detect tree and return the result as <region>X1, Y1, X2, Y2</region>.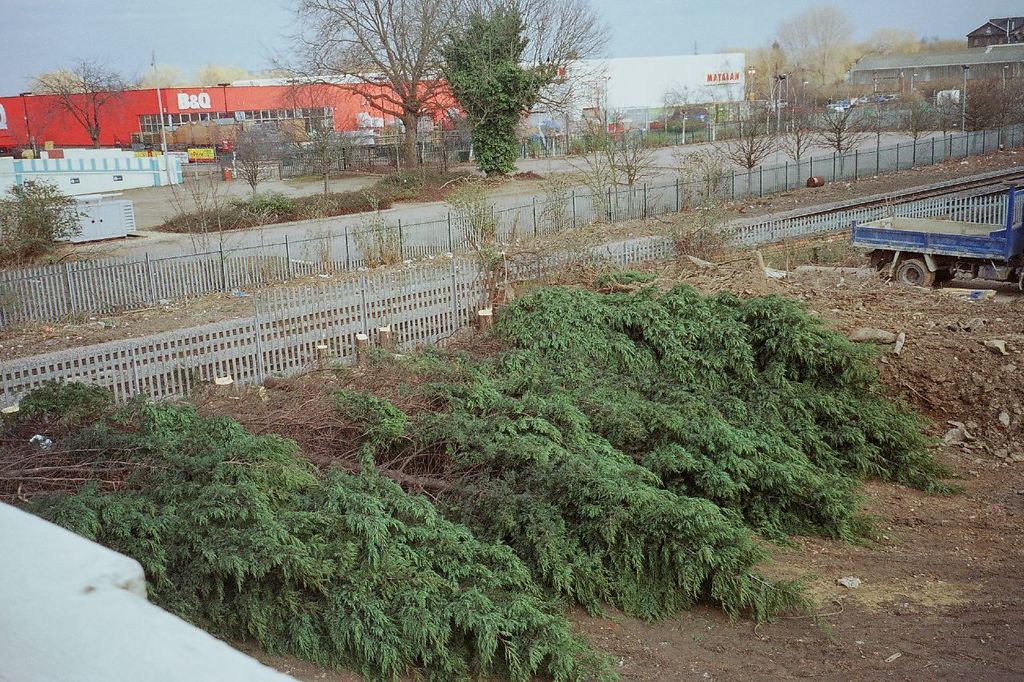
<region>28, 58, 124, 148</region>.
